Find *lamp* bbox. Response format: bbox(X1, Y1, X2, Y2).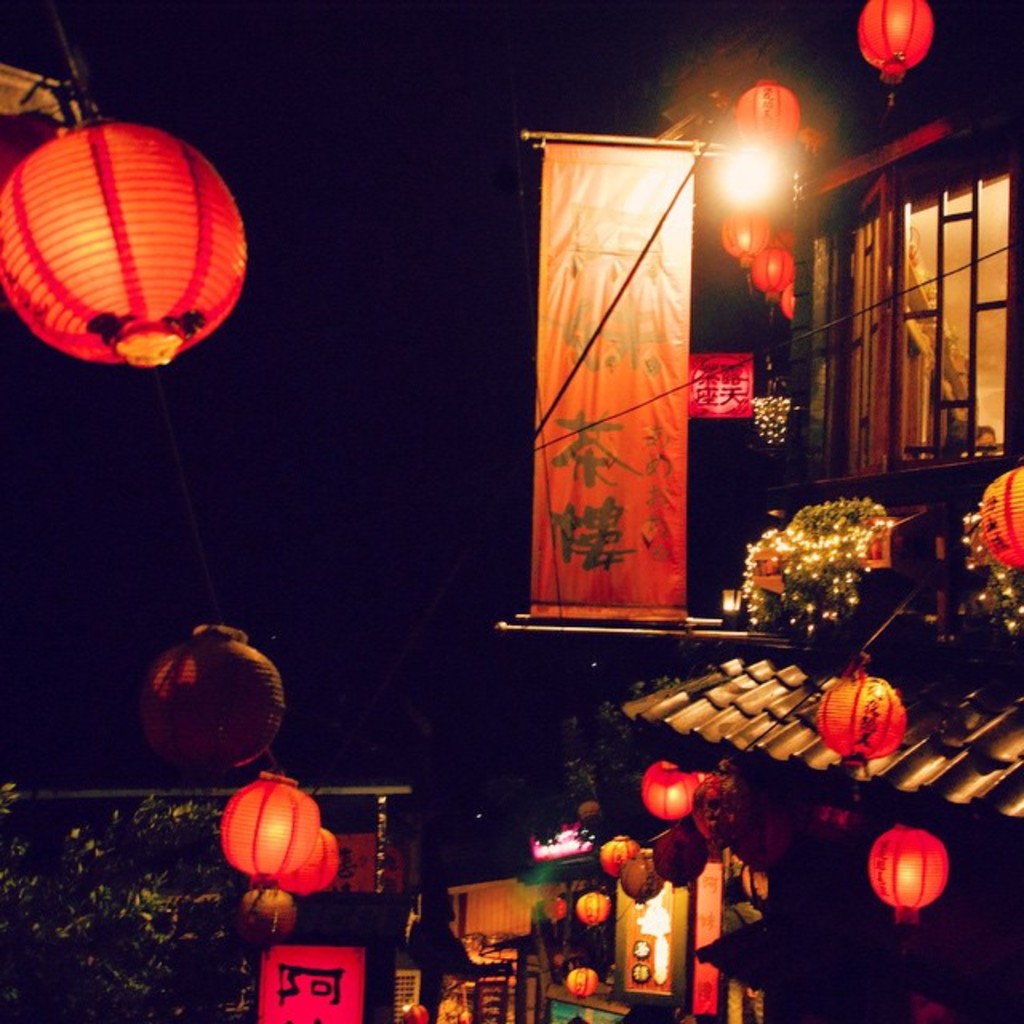
bbox(813, 650, 907, 771).
